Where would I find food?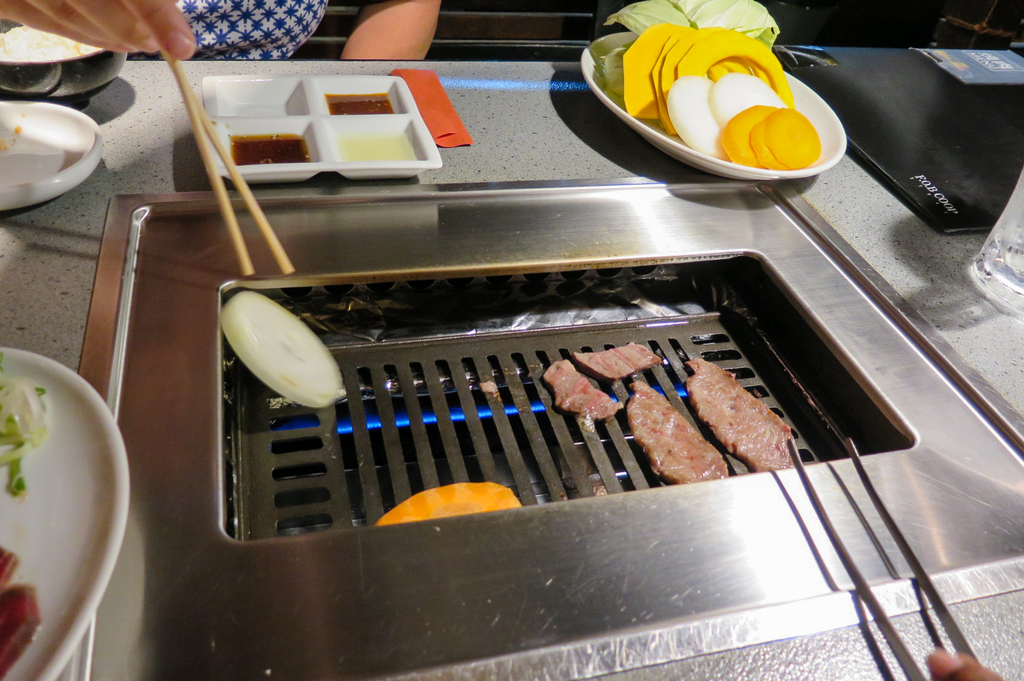
At l=595, t=0, r=822, b=169.
